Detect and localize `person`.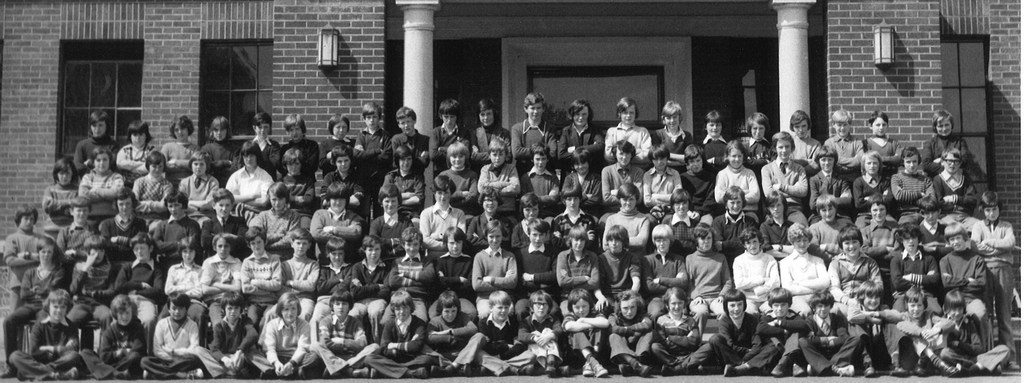
Localized at [893, 287, 970, 372].
